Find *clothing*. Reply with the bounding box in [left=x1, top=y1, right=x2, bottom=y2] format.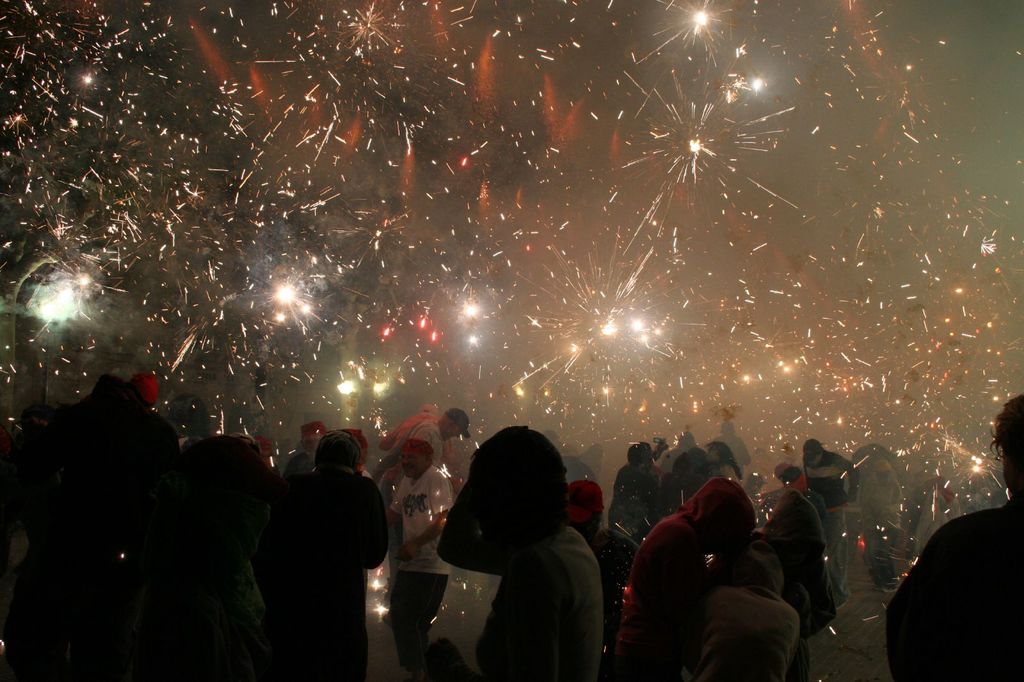
[left=473, top=517, right=609, bottom=681].
